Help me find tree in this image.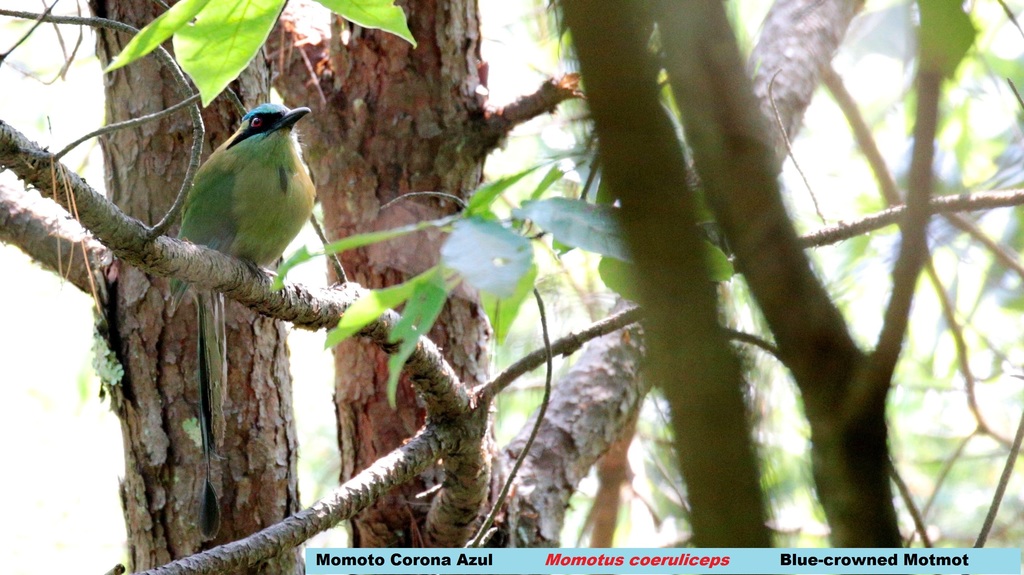
Found it: rect(30, 0, 878, 571).
